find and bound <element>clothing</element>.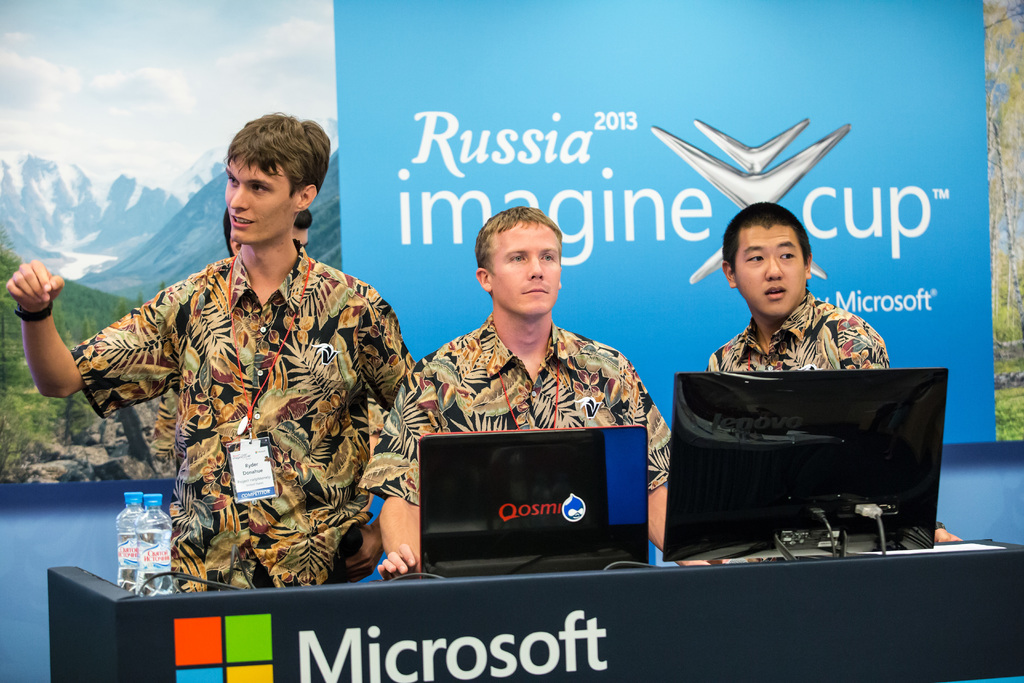
Bound: crop(76, 194, 415, 599).
